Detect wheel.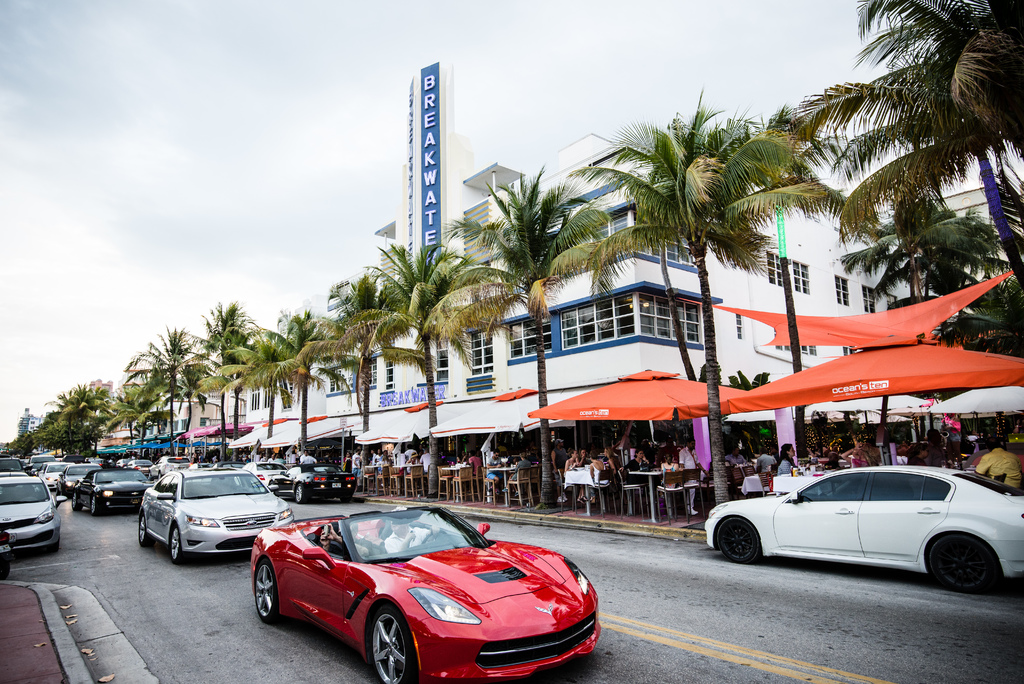
Detected at bbox(90, 496, 98, 516).
